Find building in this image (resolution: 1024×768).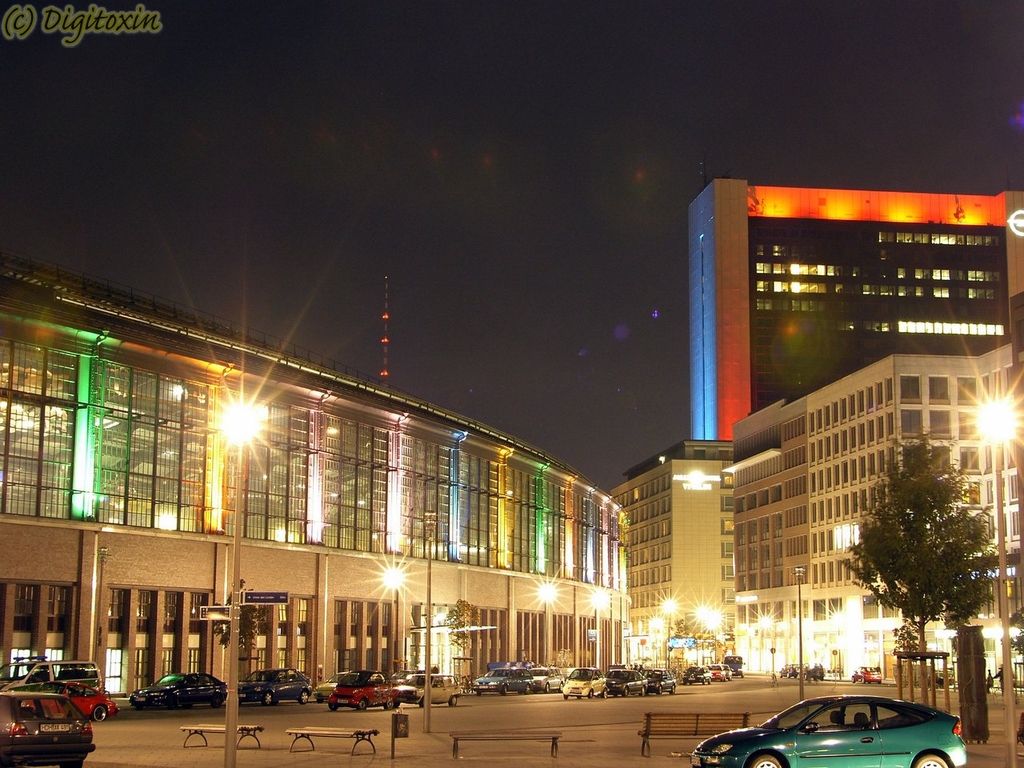
622, 434, 742, 714.
